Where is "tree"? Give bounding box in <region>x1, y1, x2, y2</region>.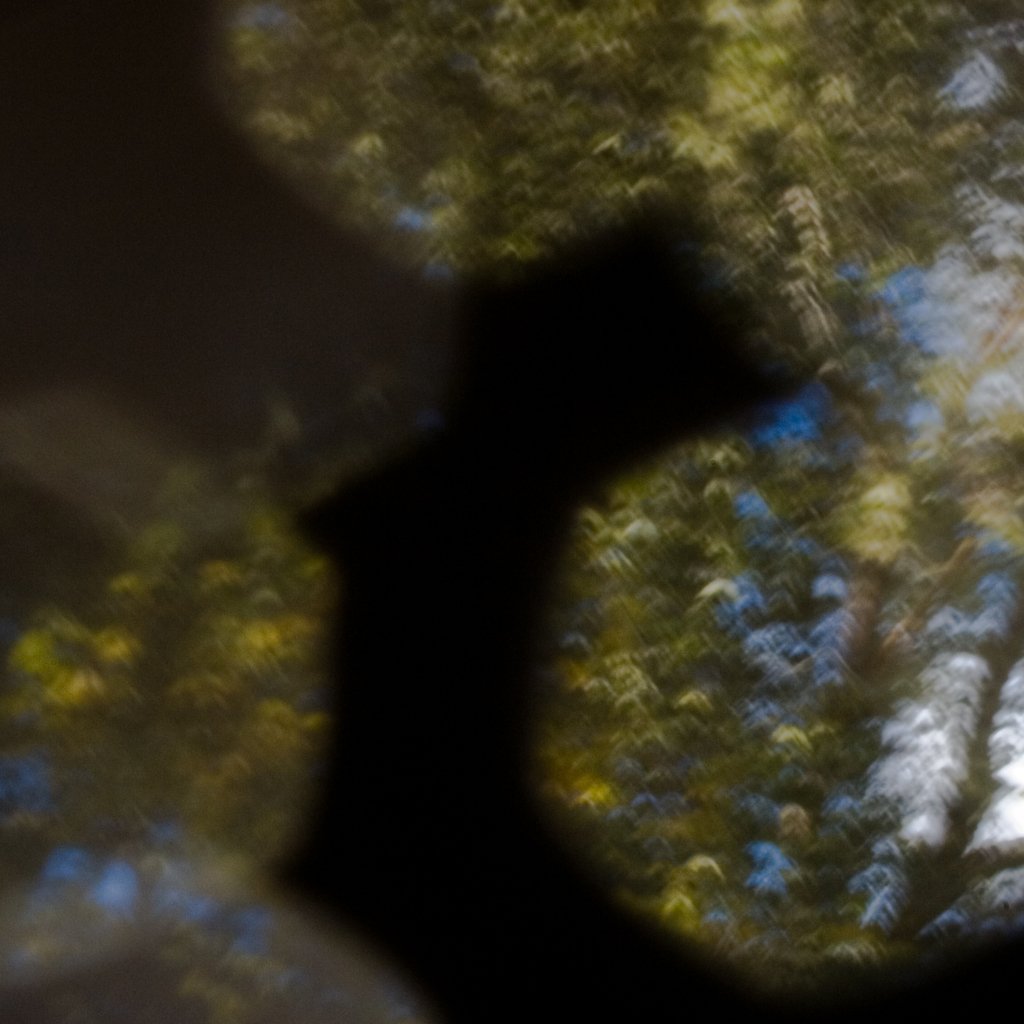
<region>0, 4, 1023, 1023</region>.
